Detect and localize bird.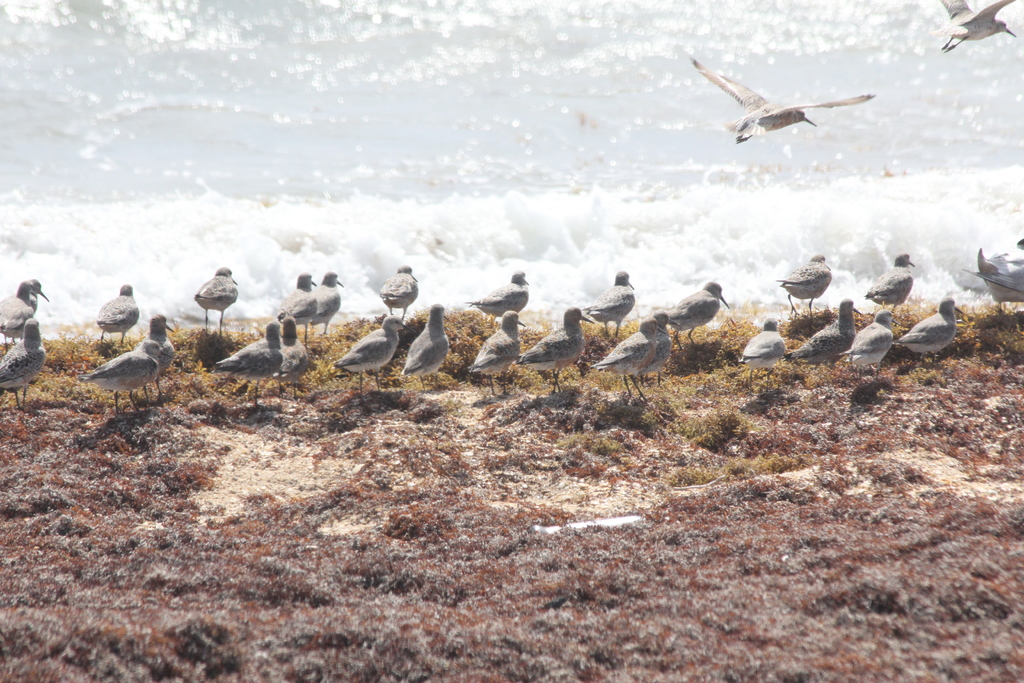
Localized at box=[470, 309, 529, 403].
